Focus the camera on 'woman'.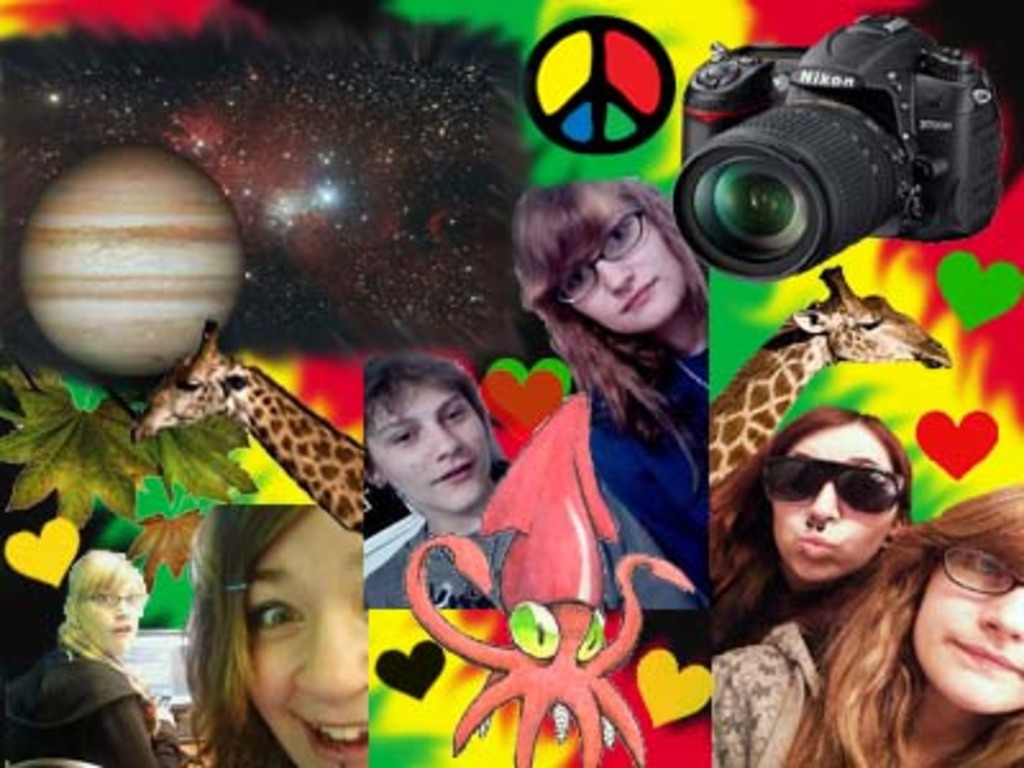
Focus region: <region>704, 481, 1021, 765</region>.
